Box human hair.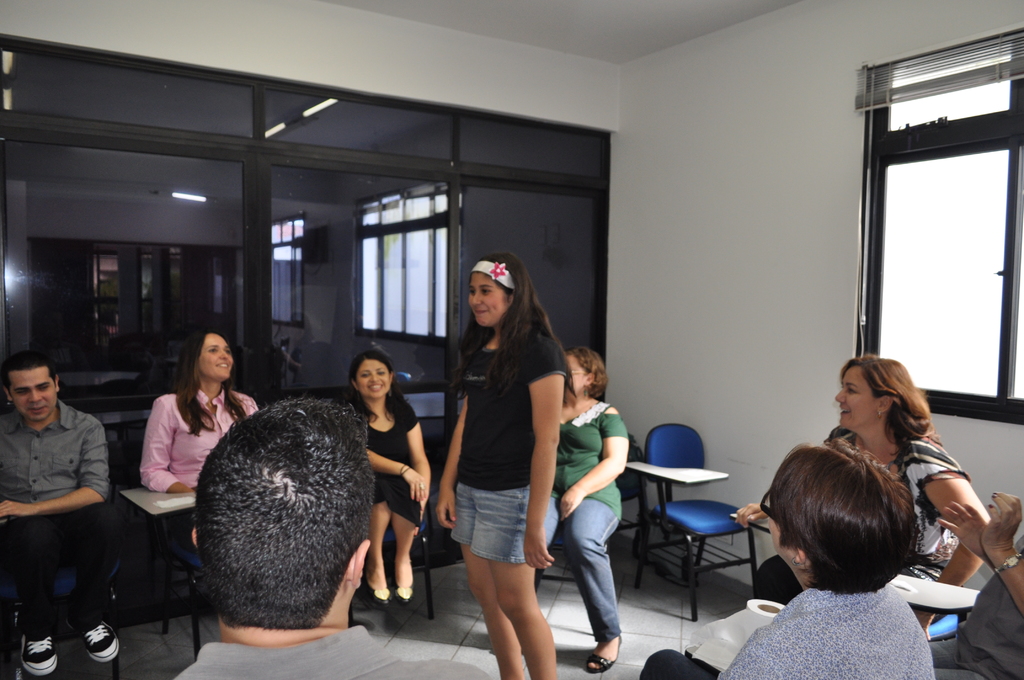
{"x1": 776, "y1": 437, "x2": 943, "y2": 609}.
